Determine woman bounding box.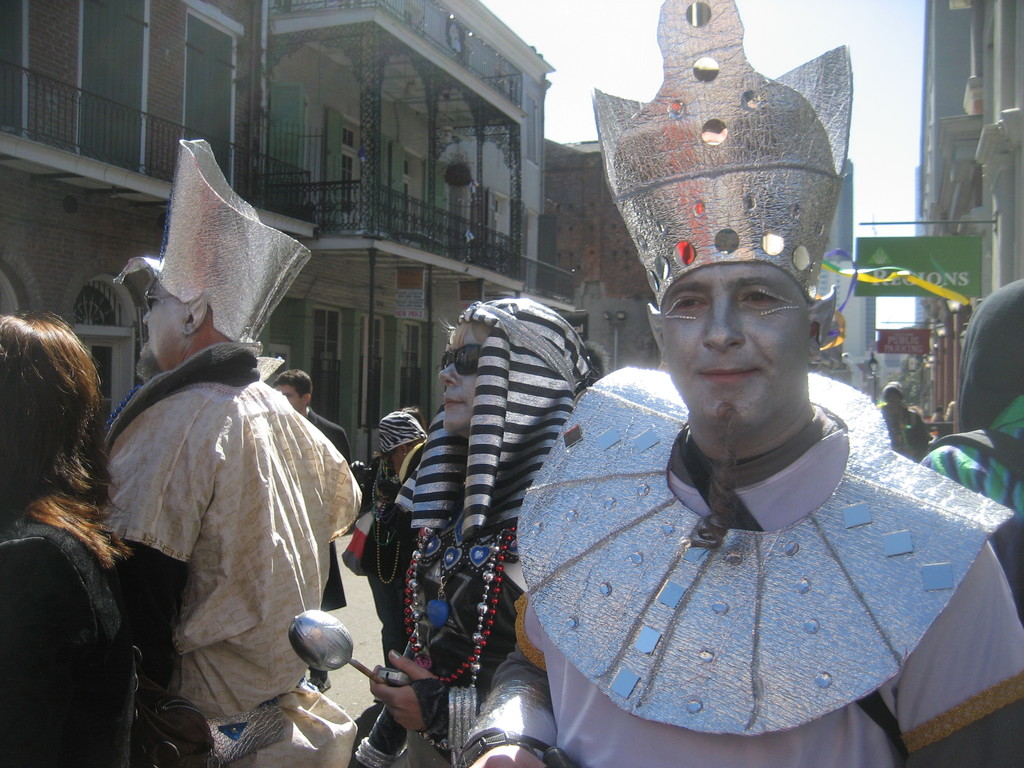
Determined: [left=0, top=314, right=123, bottom=767].
